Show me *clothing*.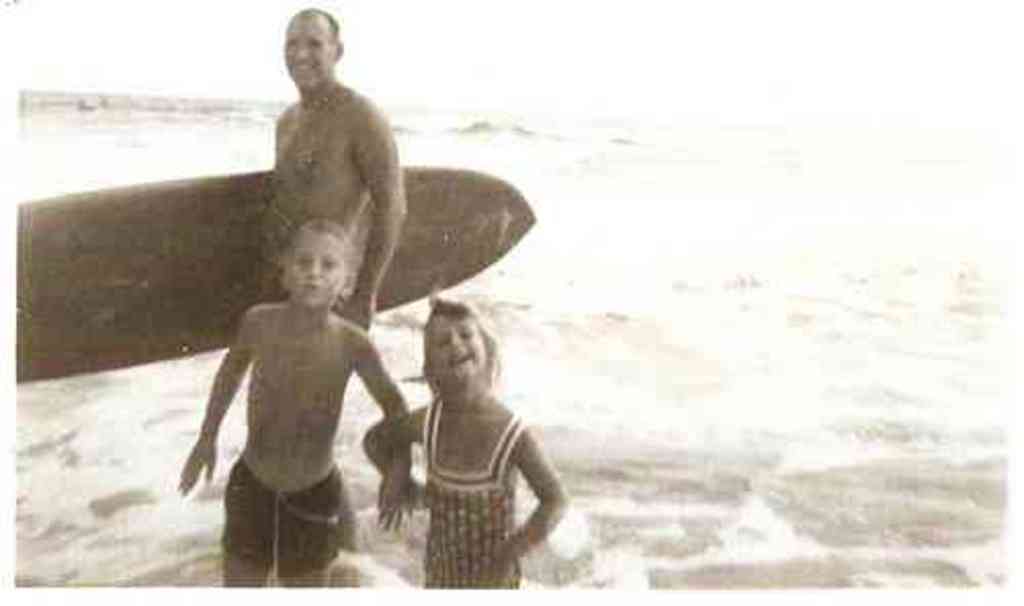
*clothing* is here: bbox=(414, 383, 528, 594).
